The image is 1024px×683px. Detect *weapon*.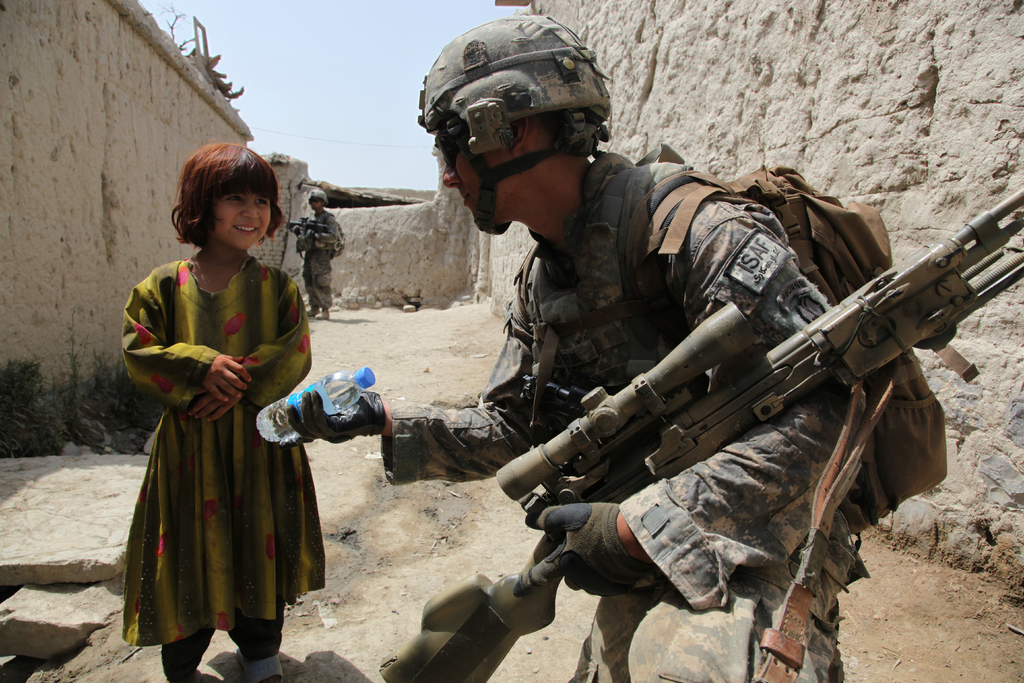
Detection: bbox=(282, 211, 333, 235).
